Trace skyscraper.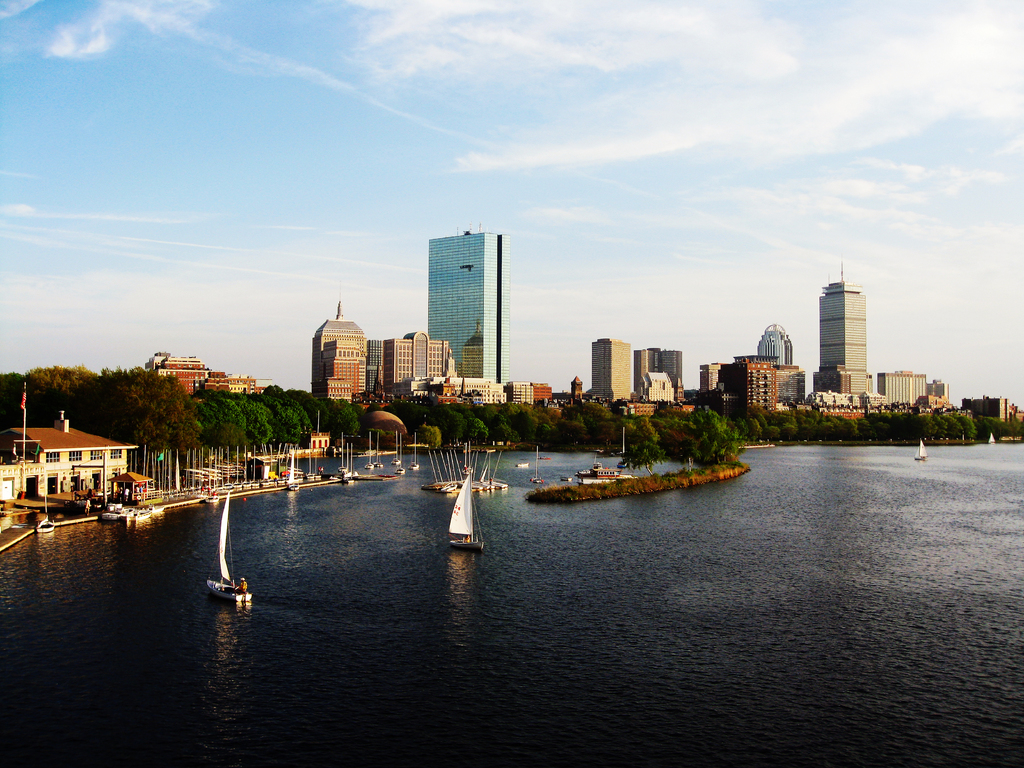
Traced to locate(384, 323, 451, 388).
